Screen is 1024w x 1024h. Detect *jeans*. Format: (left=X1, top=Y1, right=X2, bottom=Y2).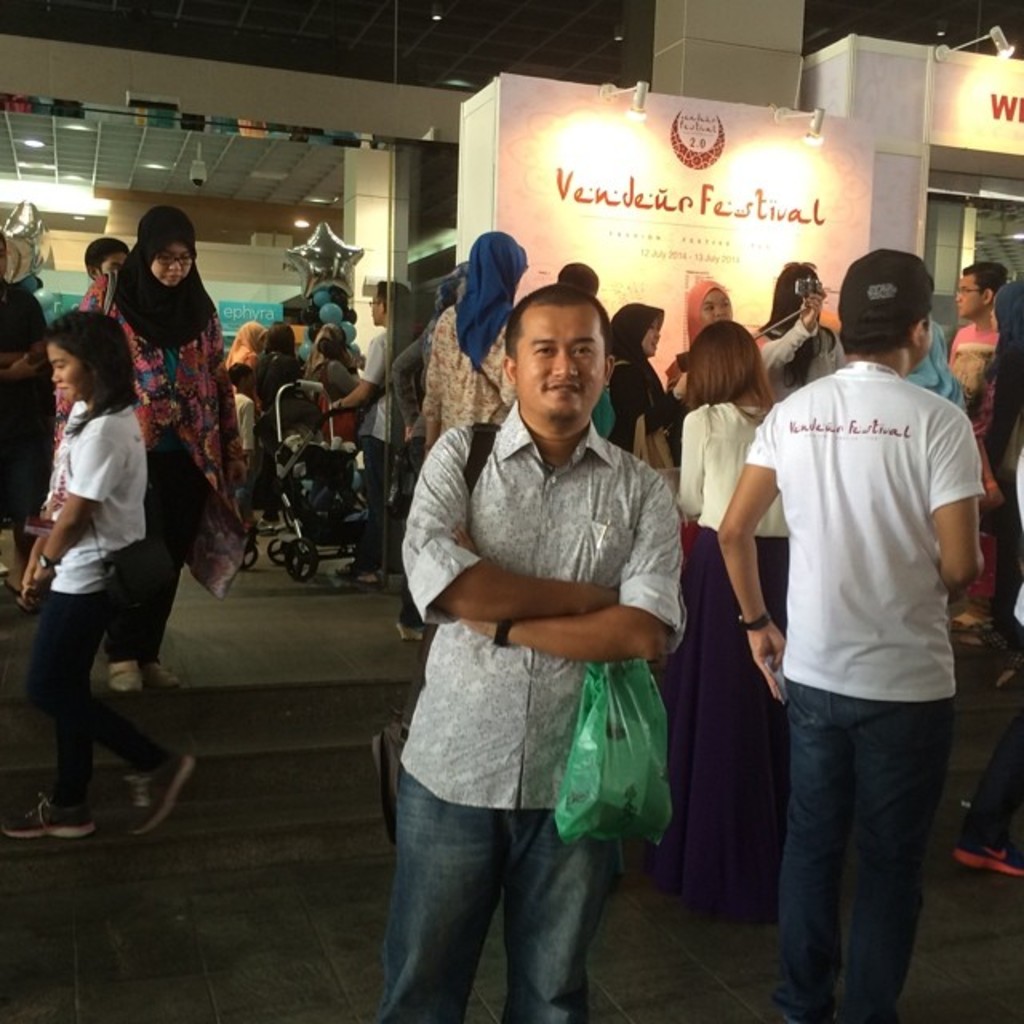
(left=354, top=435, right=398, bottom=571).
